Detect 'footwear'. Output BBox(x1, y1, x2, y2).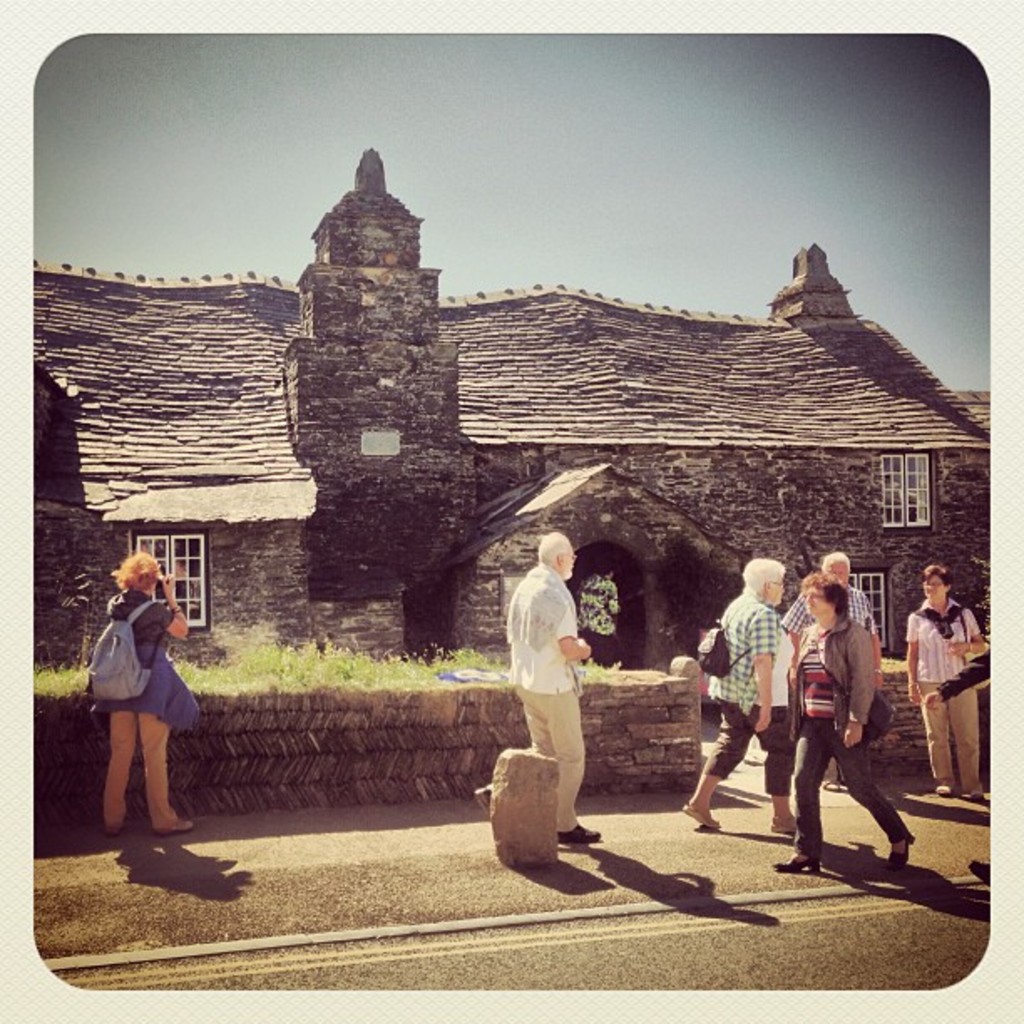
BBox(100, 810, 136, 833).
